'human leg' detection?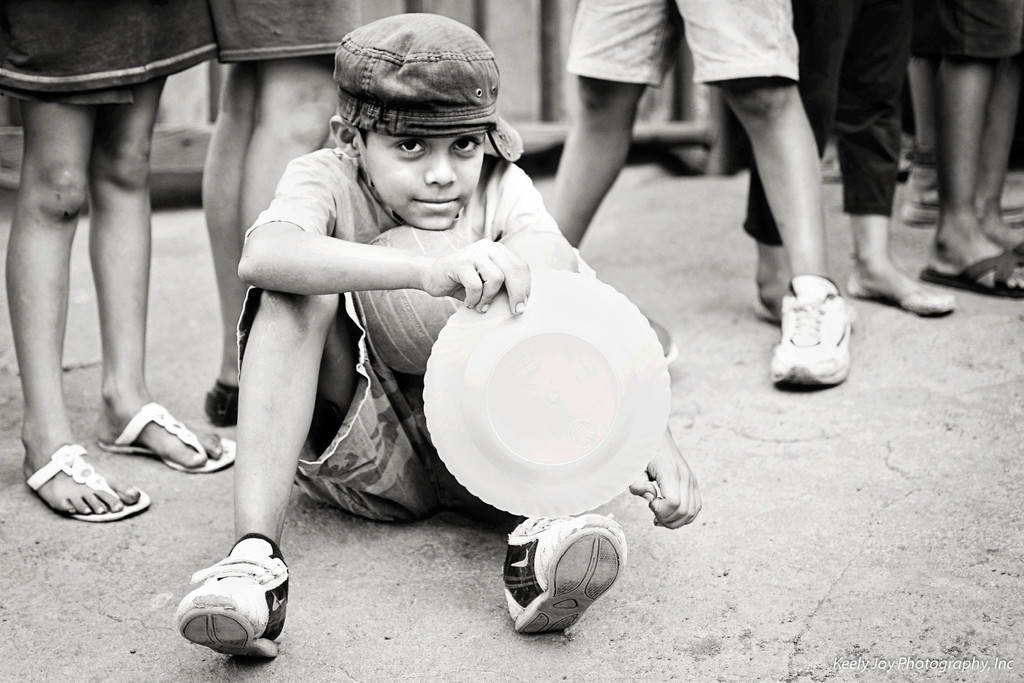
bbox=[499, 509, 626, 639]
